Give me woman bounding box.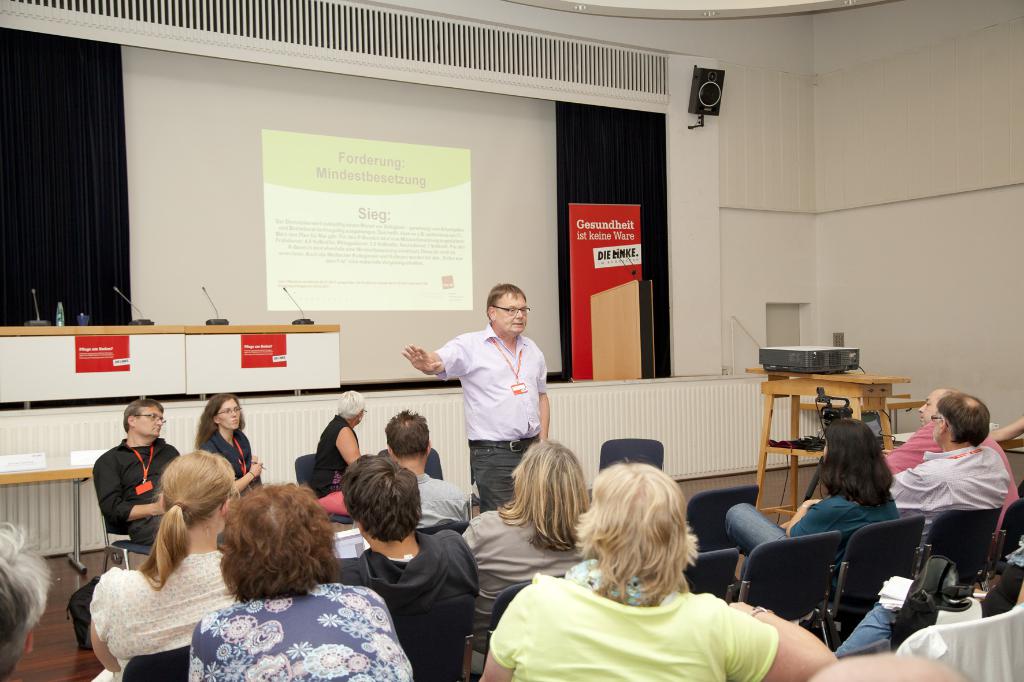
[724, 416, 904, 562].
